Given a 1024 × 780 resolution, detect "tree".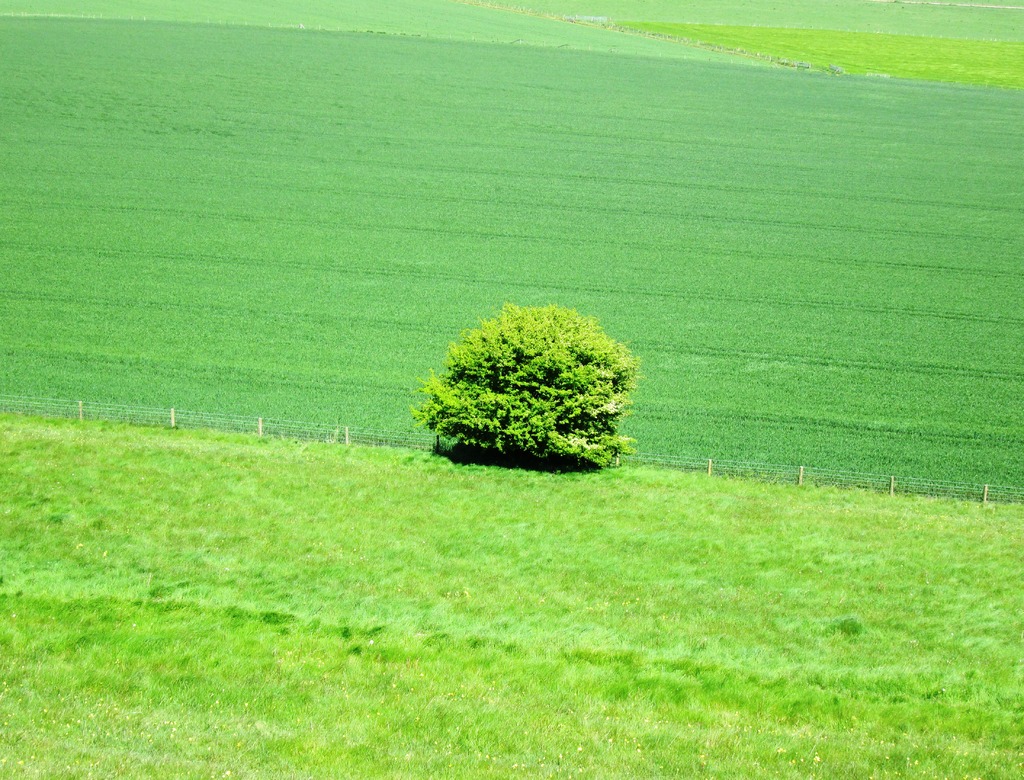
detection(407, 301, 644, 469).
